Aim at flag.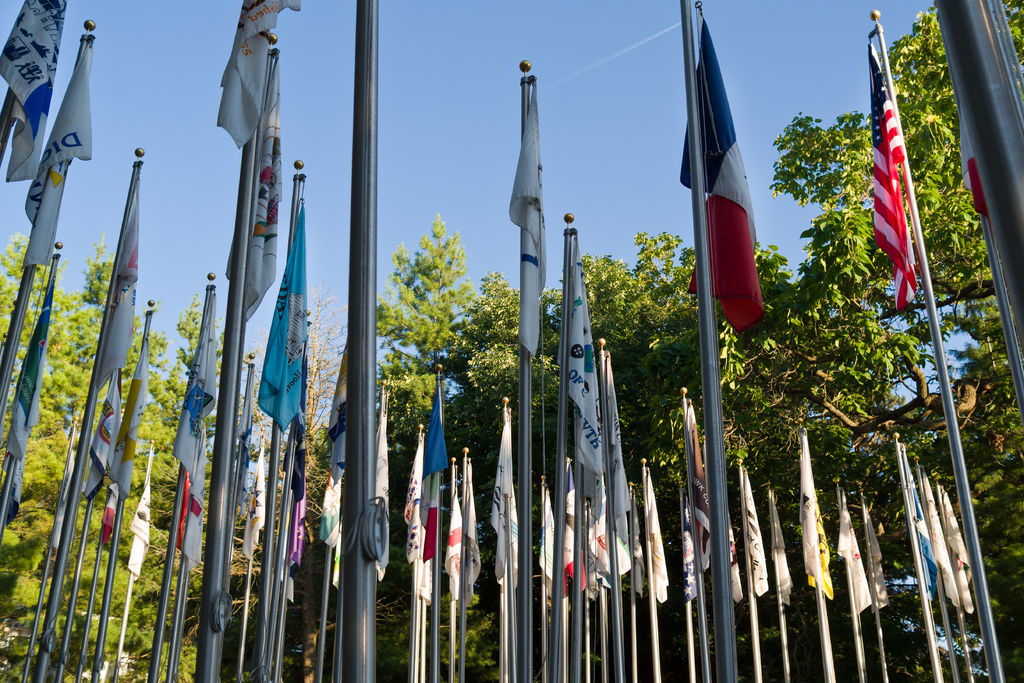
Aimed at left=677, top=12, right=772, bottom=368.
